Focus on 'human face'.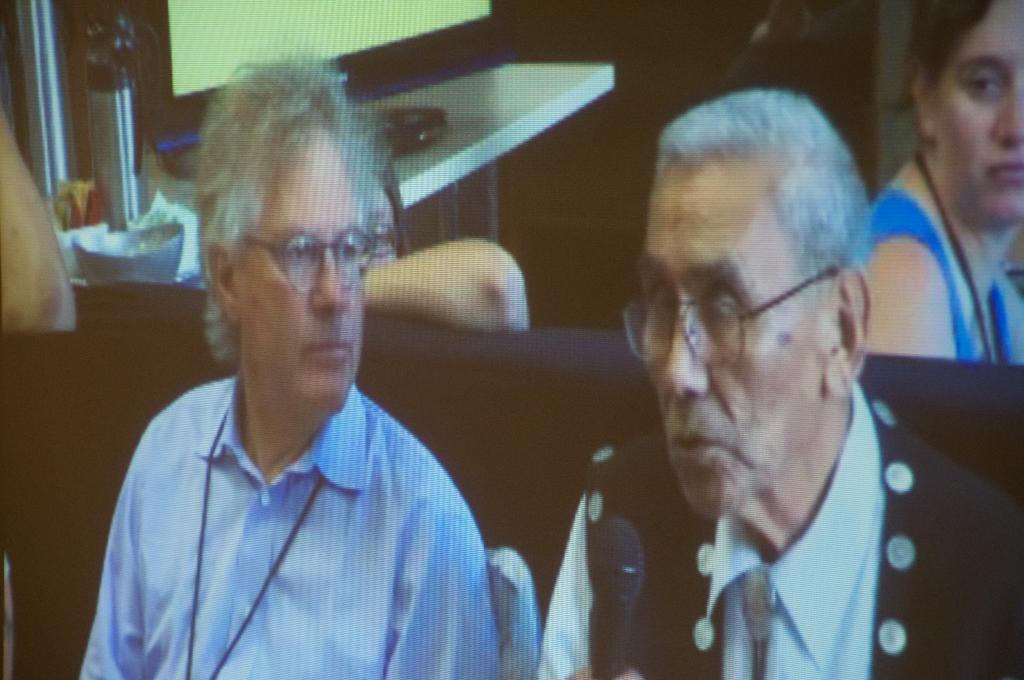
Focused at box=[230, 128, 360, 413].
